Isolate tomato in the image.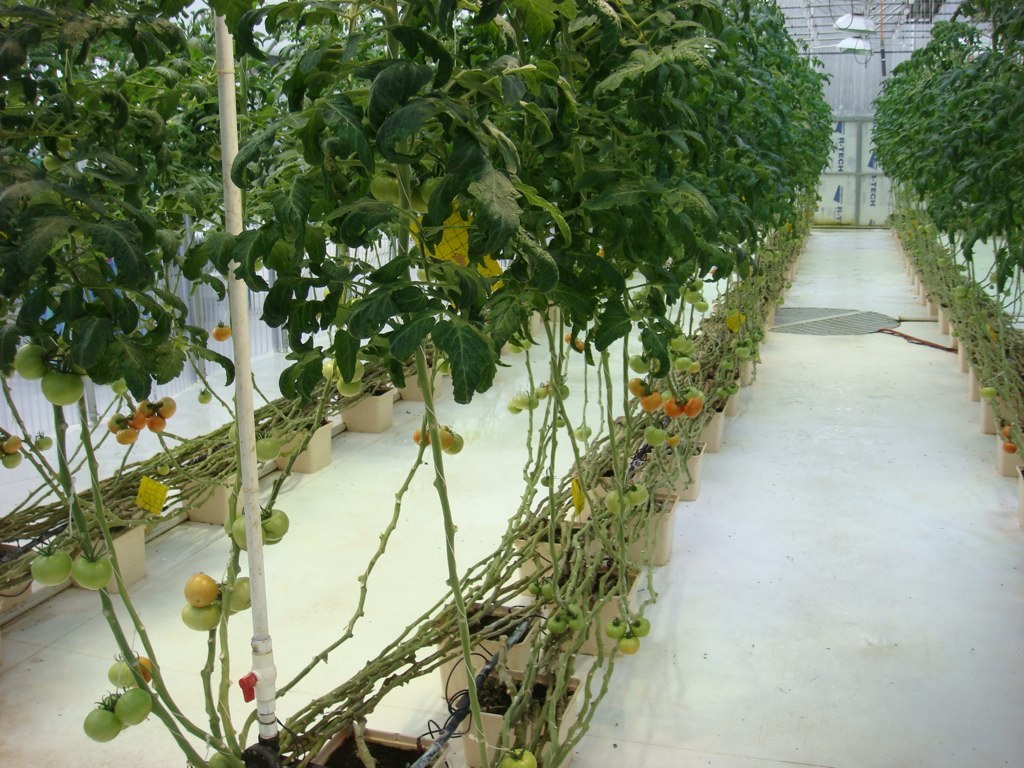
Isolated region: bbox=(2, 431, 24, 453).
